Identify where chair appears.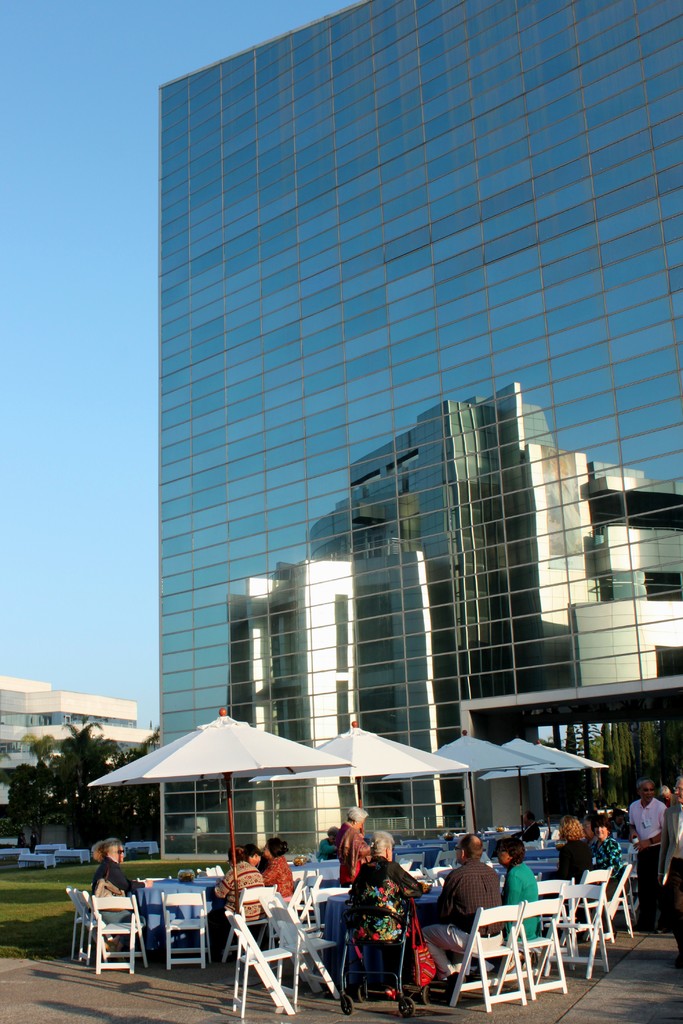
Appears at detection(553, 868, 611, 952).
